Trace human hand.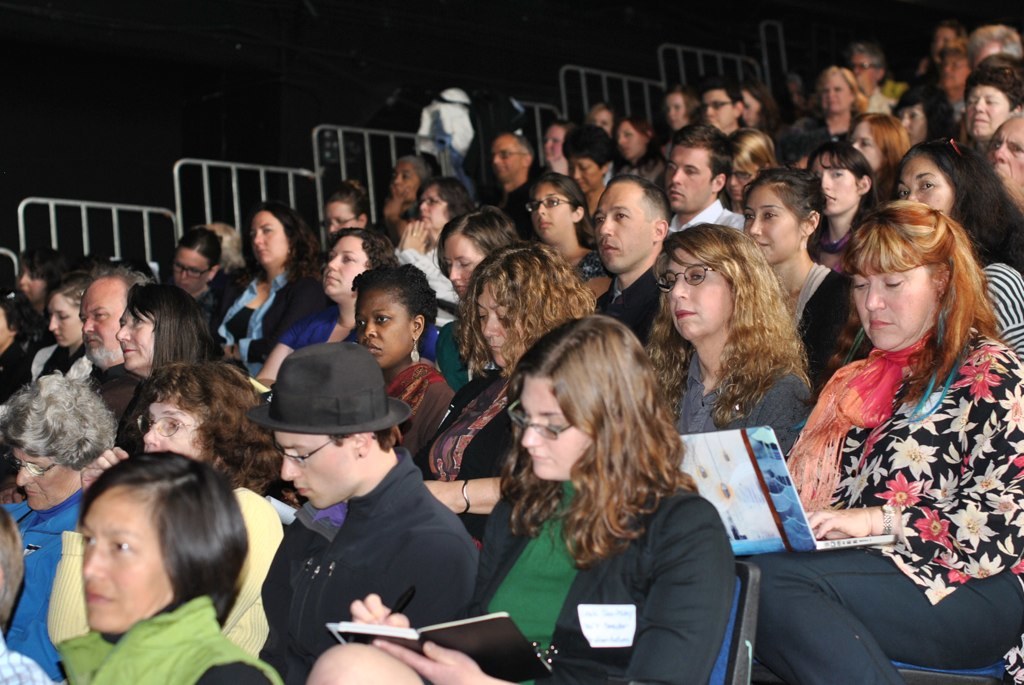
Traced to 223 345 240 361.
